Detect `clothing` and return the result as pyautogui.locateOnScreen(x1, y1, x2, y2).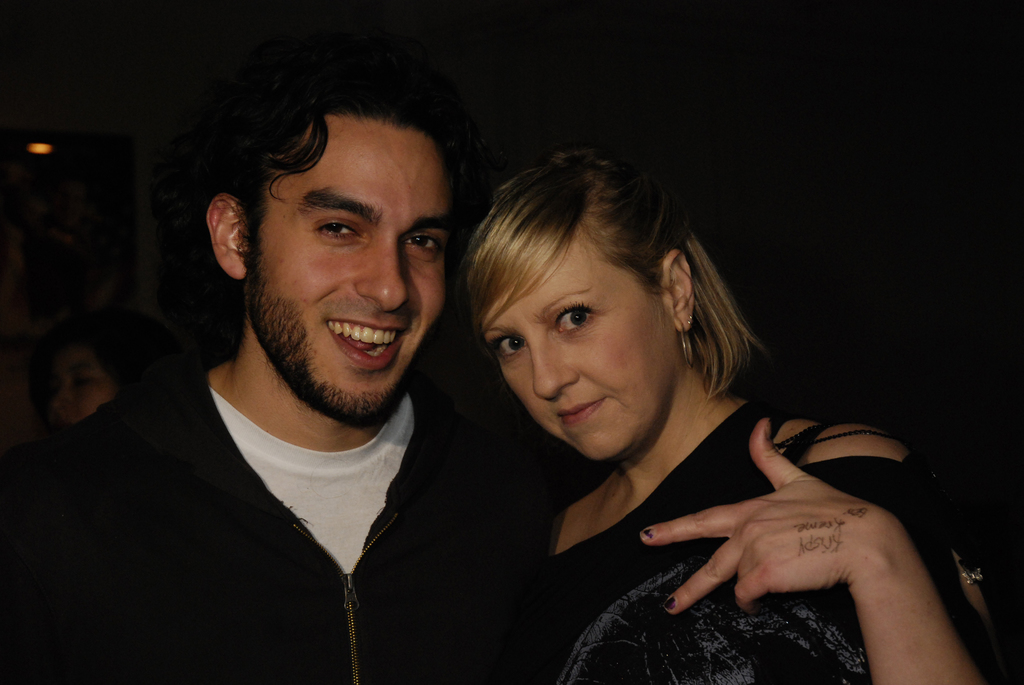
pyautogui.locateOnScreen(0, 254, 556, 670).
